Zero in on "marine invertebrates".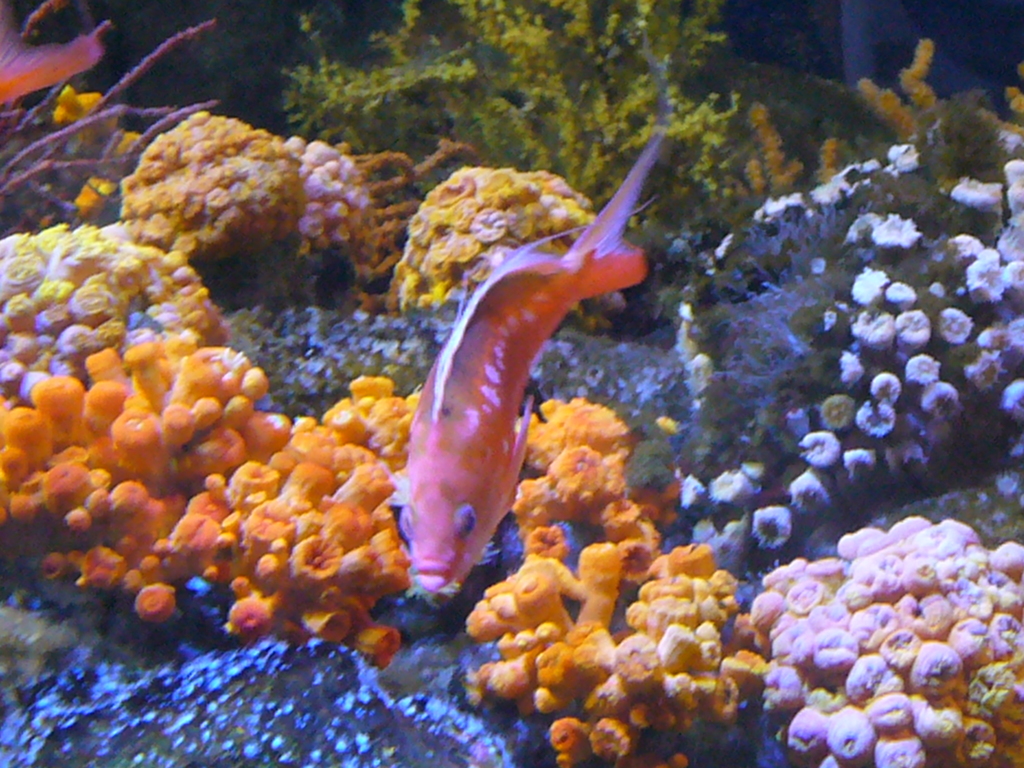
Zeroed in: <bbox>117, 102, 307, 275</bbox>.
